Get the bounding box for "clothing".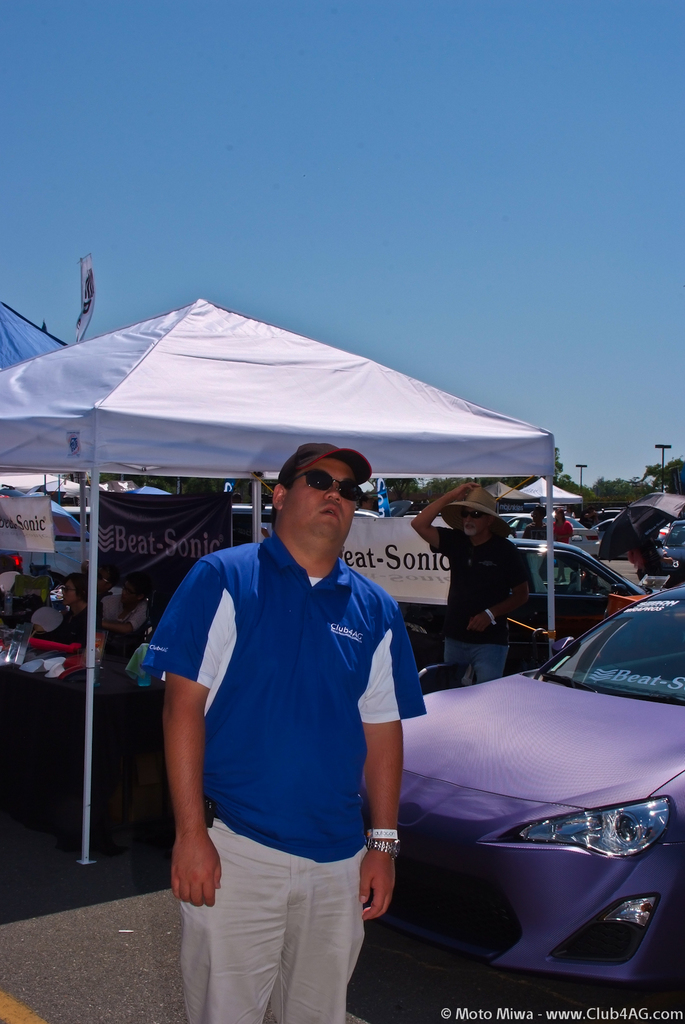
crop(549, 520, 575, 545).
